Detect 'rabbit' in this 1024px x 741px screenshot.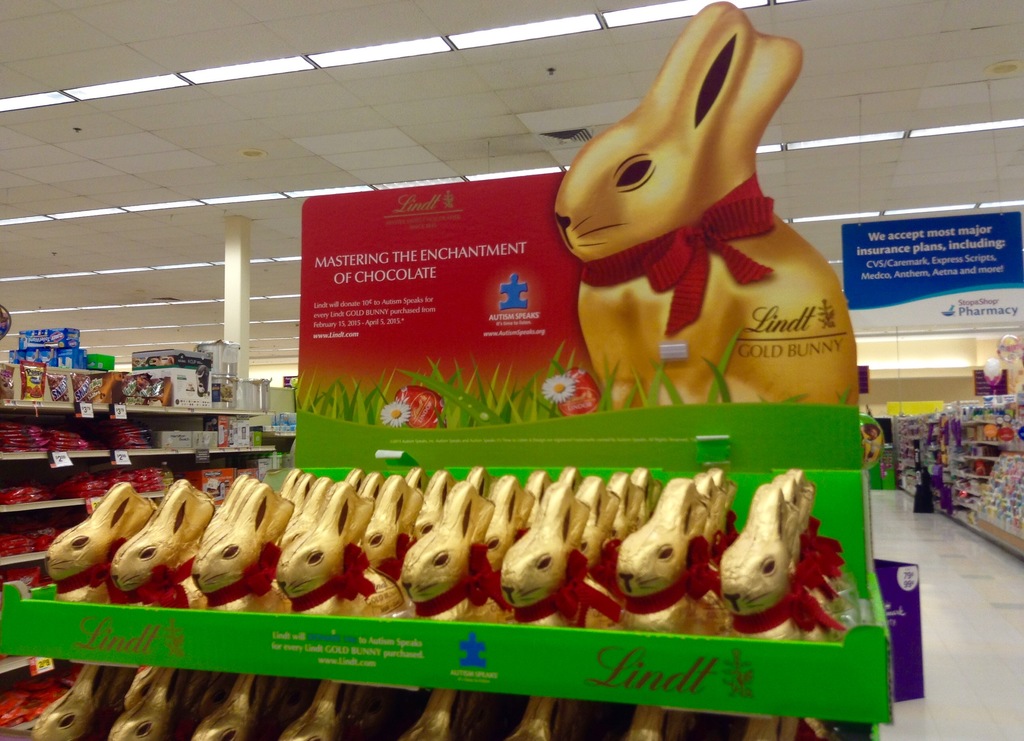
Detection: l=548, t=0, r=861, b=408.
